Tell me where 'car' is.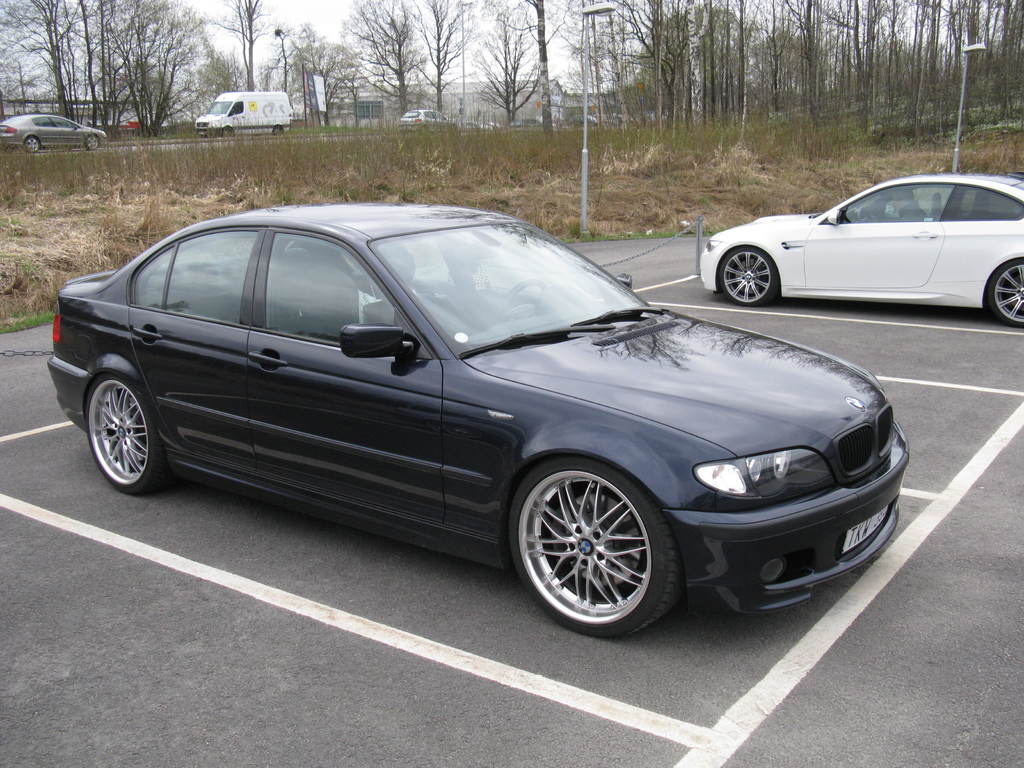
'car' is at rect(0, 117, 102, 154).
